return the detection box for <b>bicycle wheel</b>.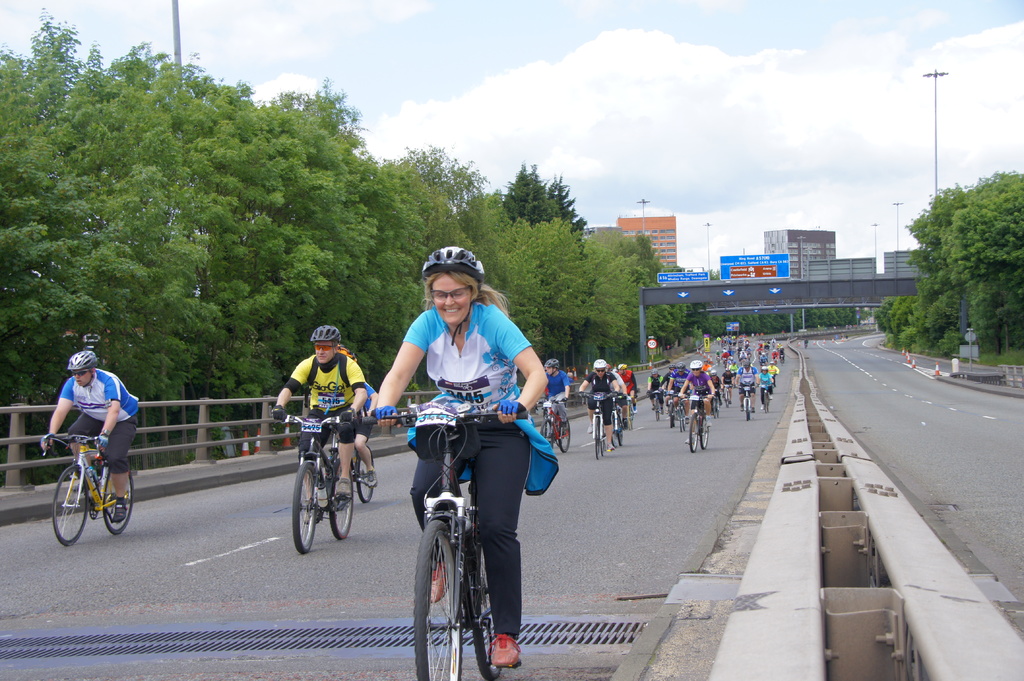
292 463 316 557.
